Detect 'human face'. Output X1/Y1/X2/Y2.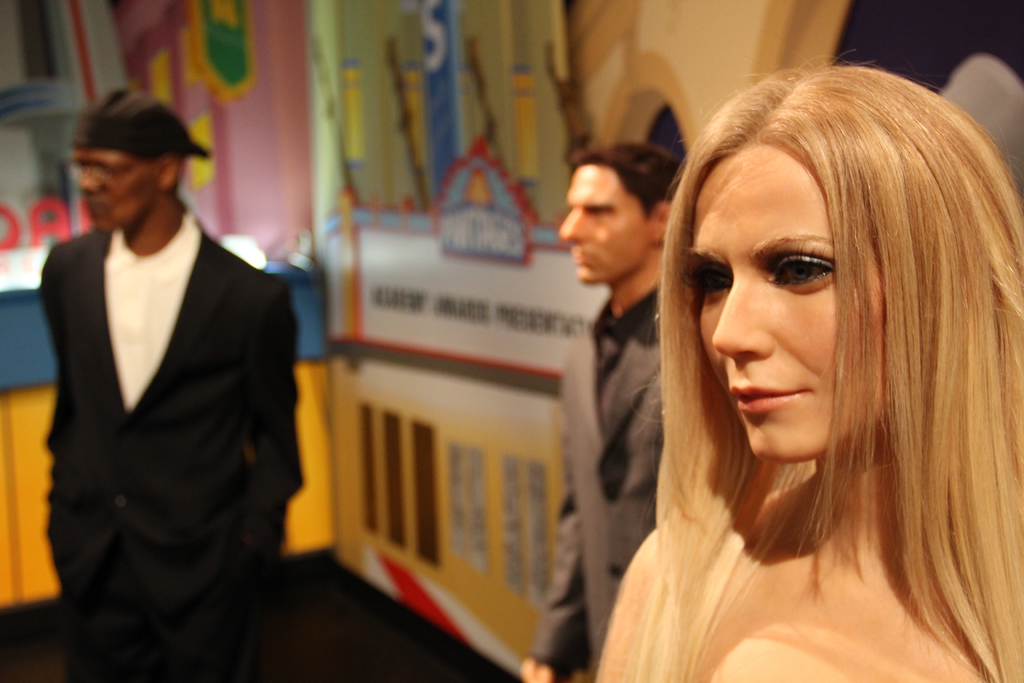
70/147/152/234.
